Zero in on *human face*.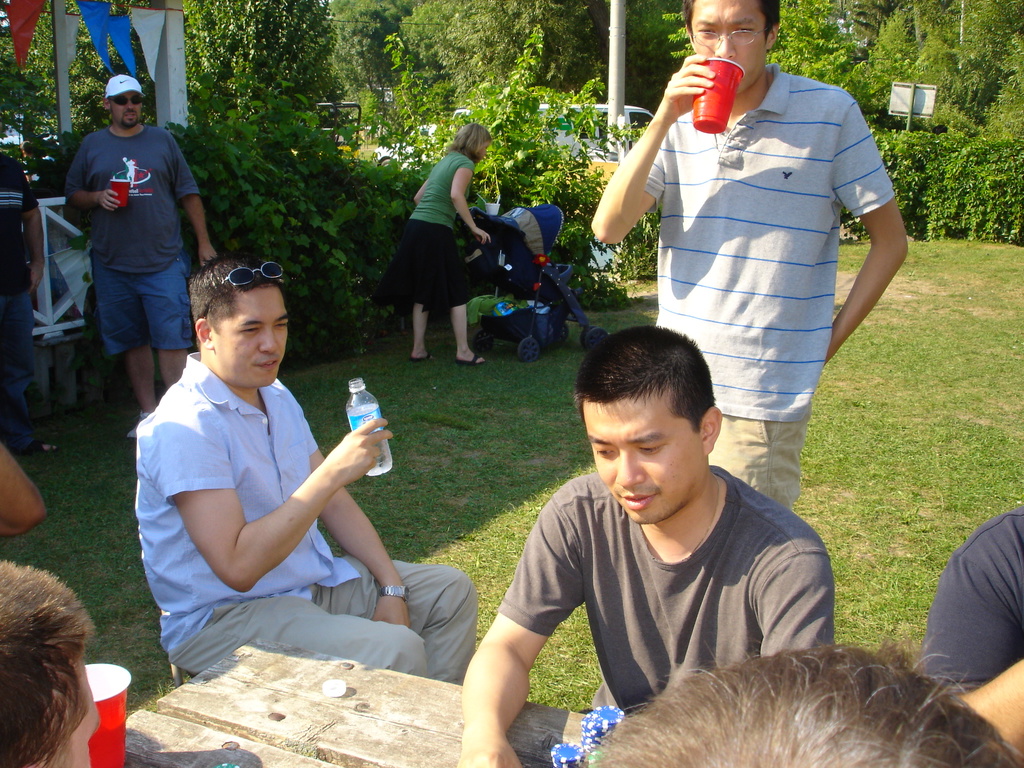
Zeroed in: {"x1": 113, "y1": 92, "x2": 144, "y2": 131}.
